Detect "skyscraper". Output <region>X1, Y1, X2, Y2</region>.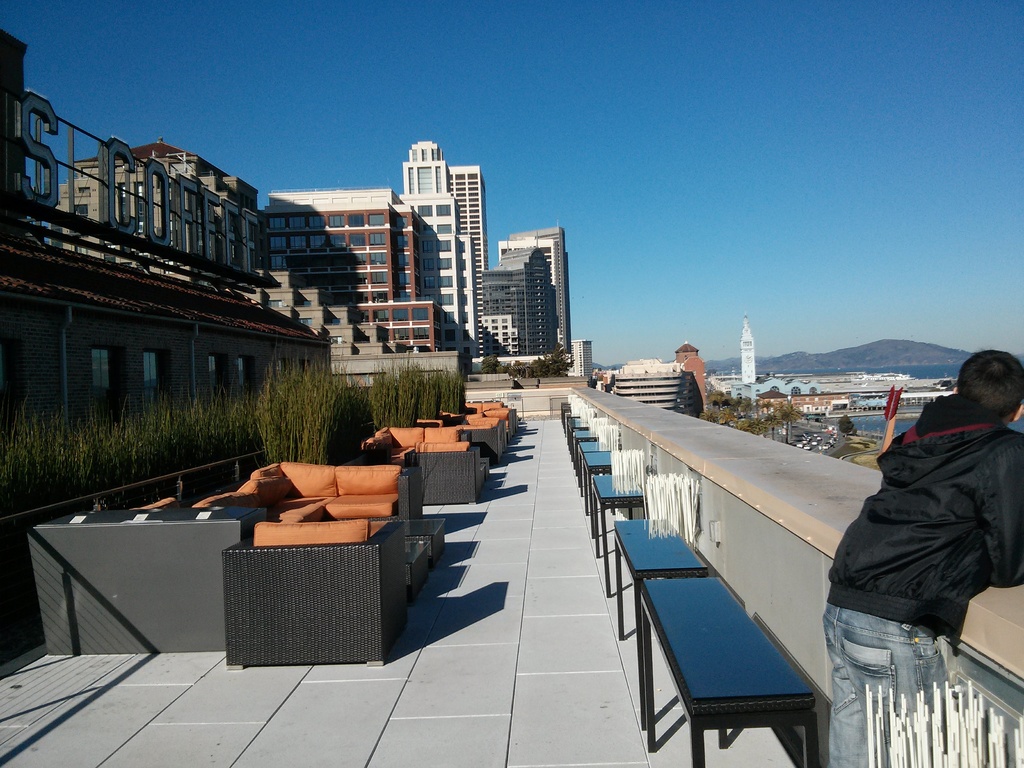
<region>366, 121, 499, 349</region>.
